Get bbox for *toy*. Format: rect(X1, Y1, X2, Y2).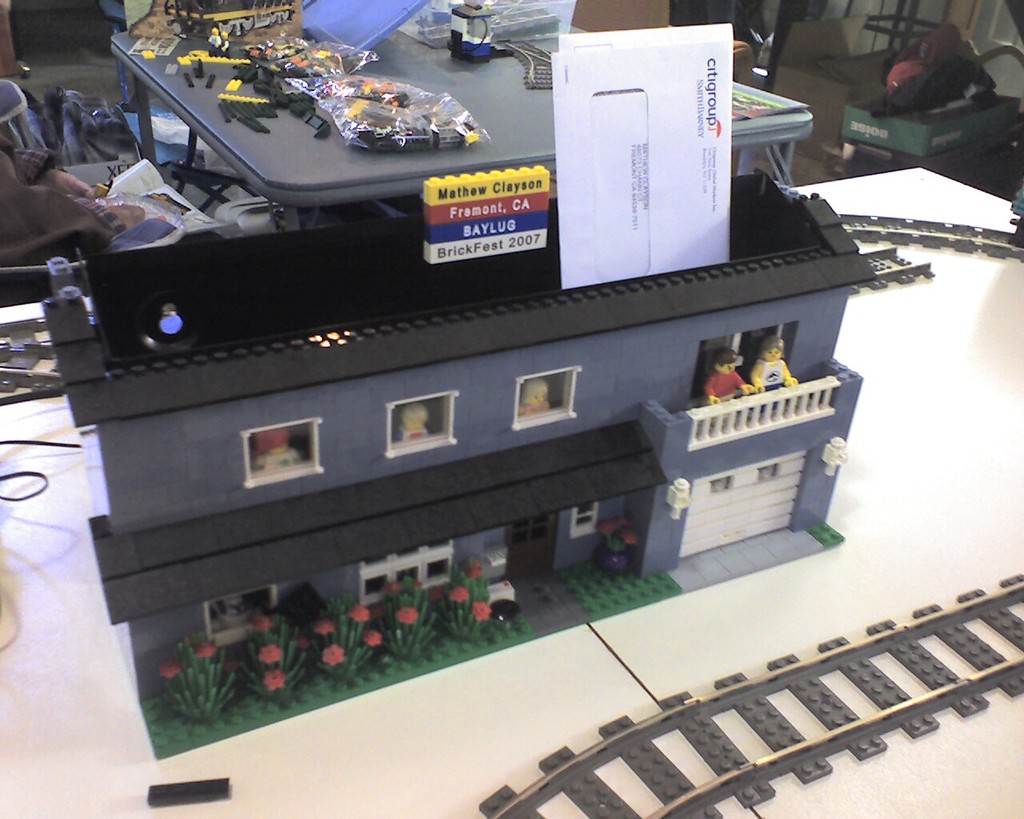
rect(478, 570, 1023, 818).
